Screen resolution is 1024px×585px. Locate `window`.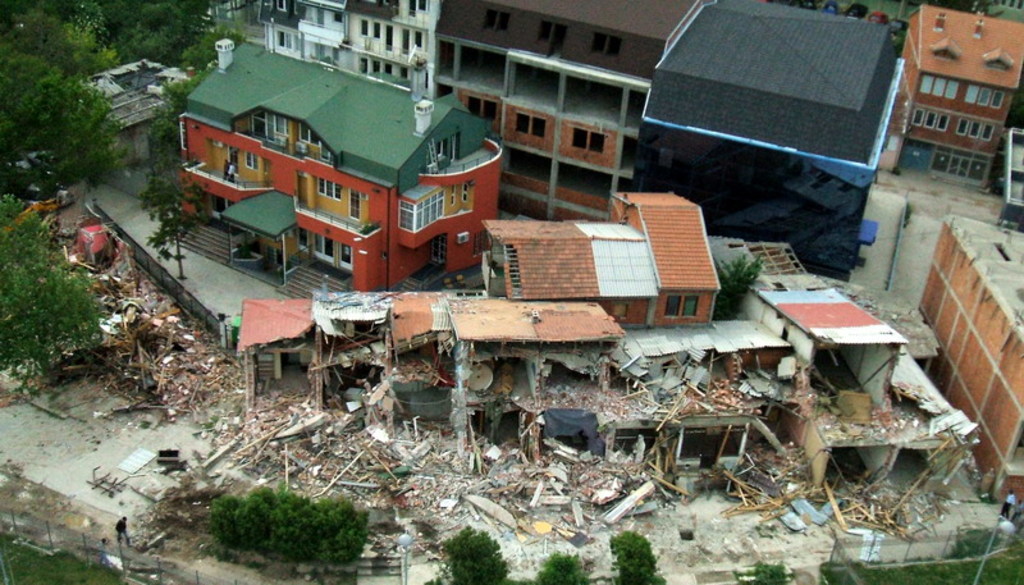
rect(271, 116, 289, 137).
